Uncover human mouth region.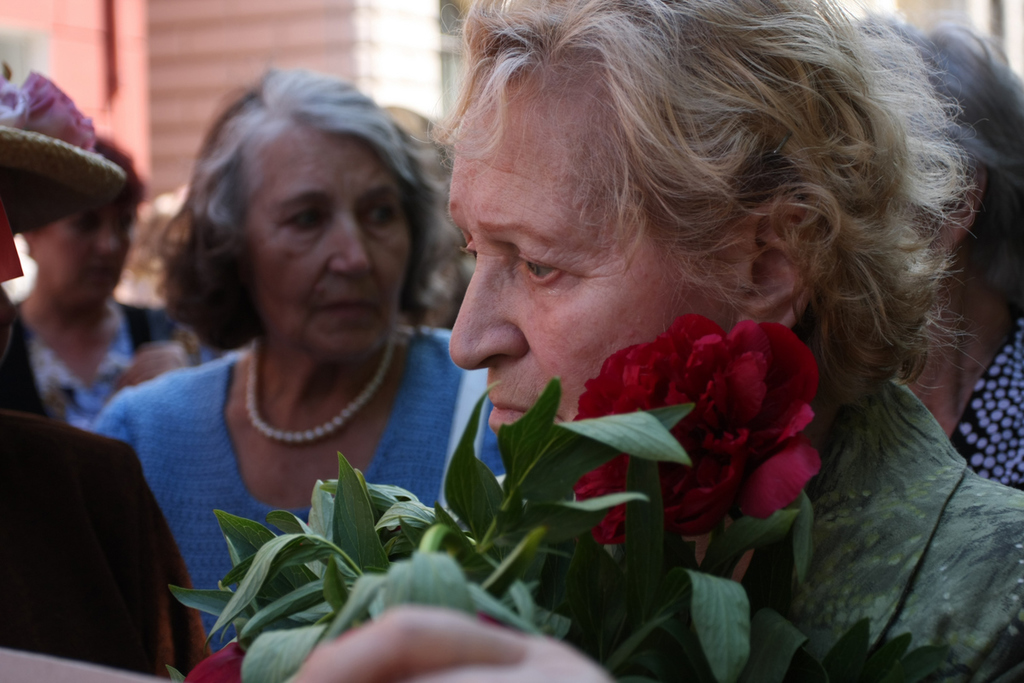
Uncovered: region(486, 400, 540, 426).
